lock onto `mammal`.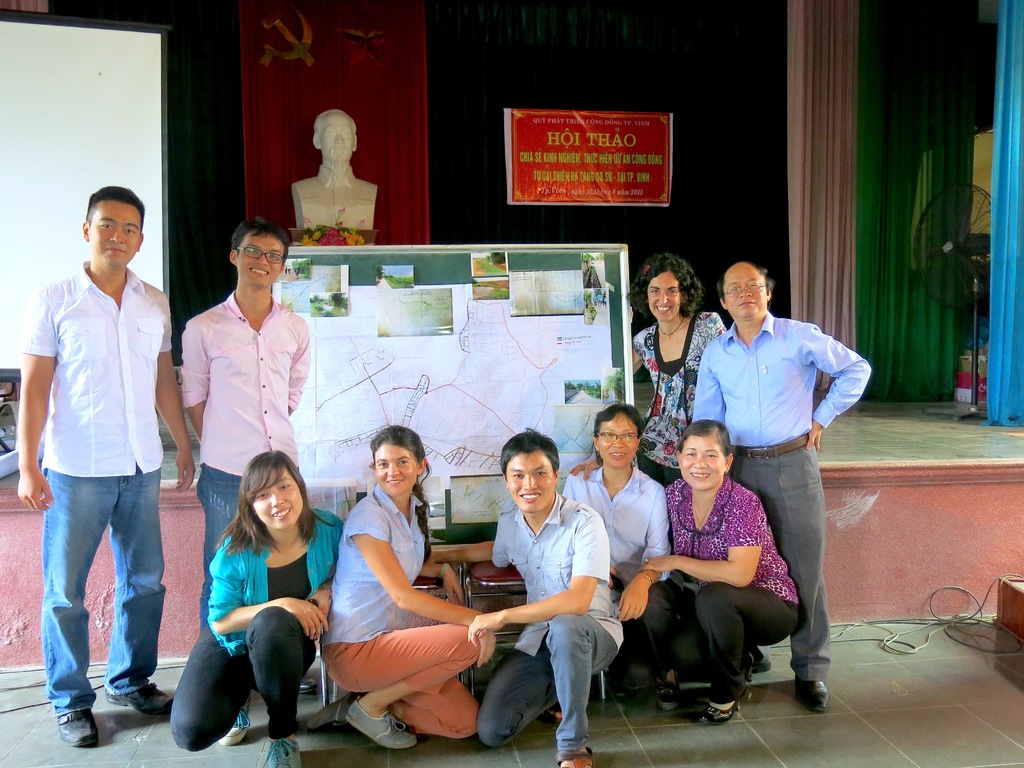
Locked: 636, 415, 803, 725.
